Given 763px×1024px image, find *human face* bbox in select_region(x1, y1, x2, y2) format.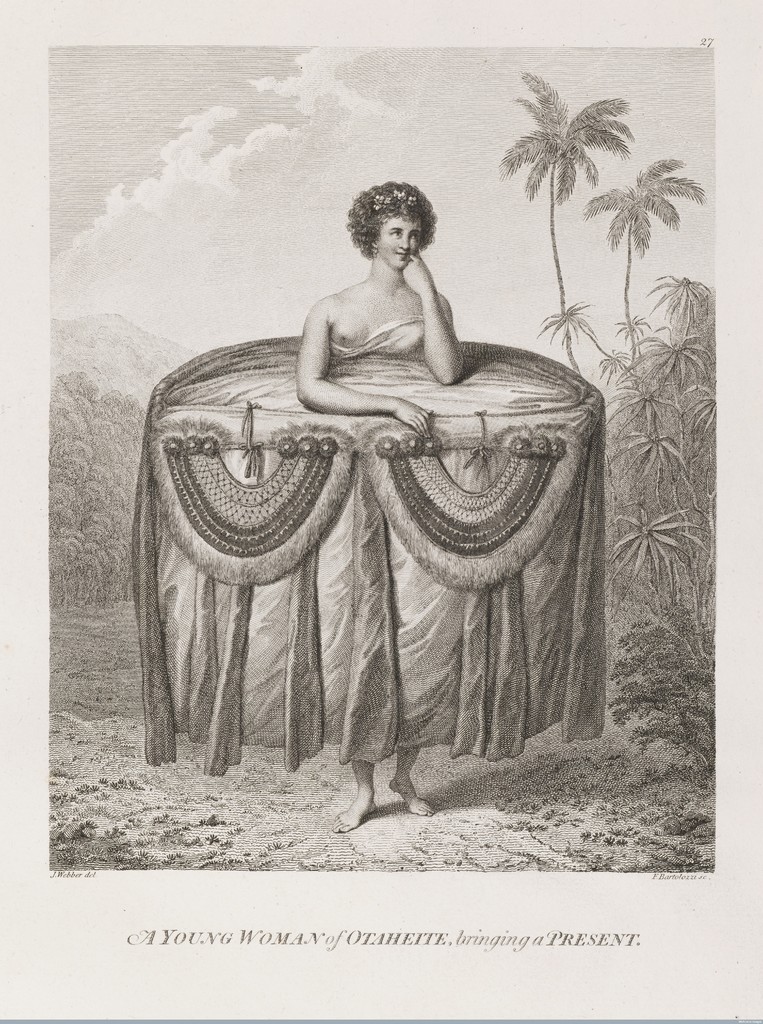
select_region(376, 215, 423, 271).
